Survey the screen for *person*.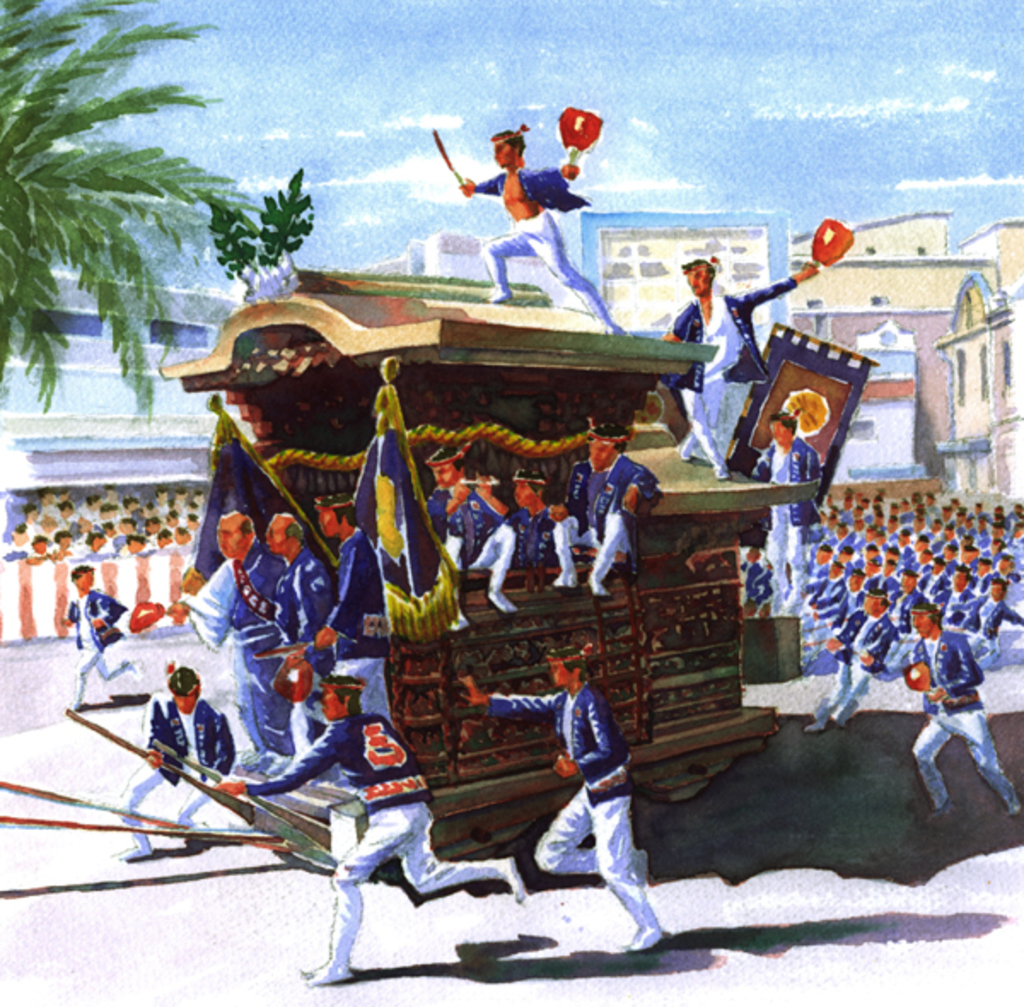
Survey found: [217, 502, 290, 756].
